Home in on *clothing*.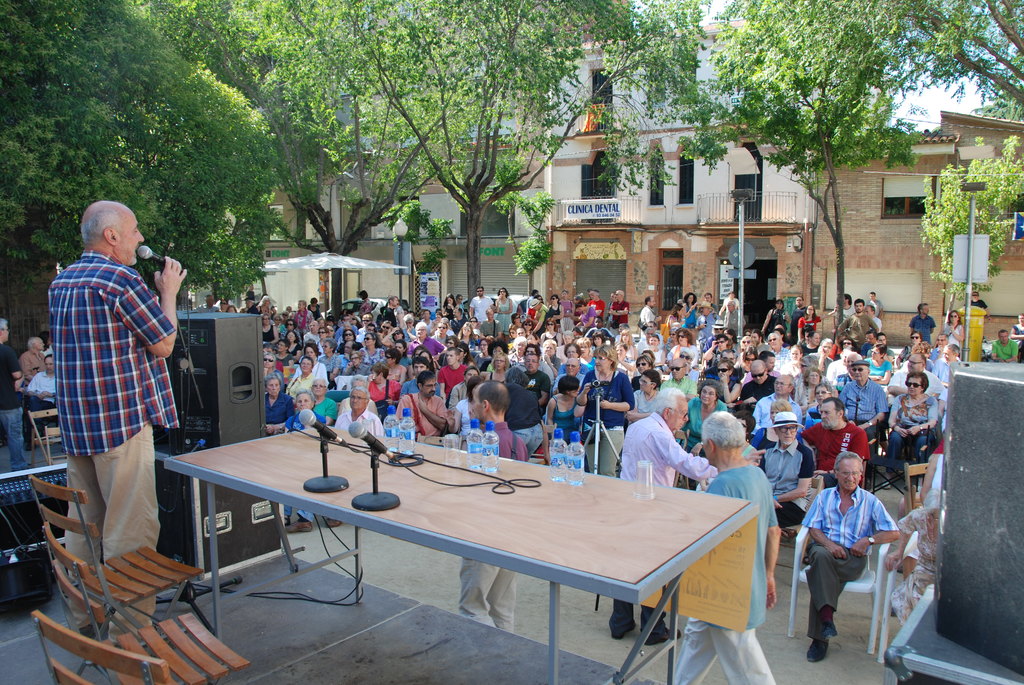
Homed in at detection(909, 316, 932, 347).
